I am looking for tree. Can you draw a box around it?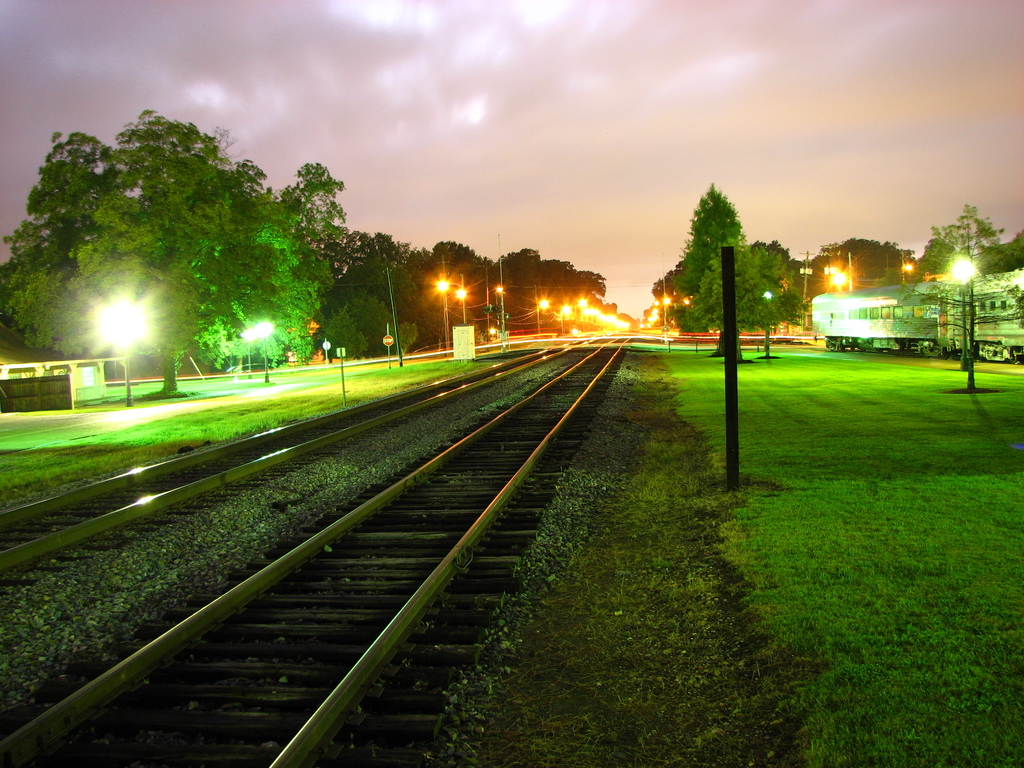
Sure, the bounding box is <bbox>946, 202, 1009, 287</bbox>.
